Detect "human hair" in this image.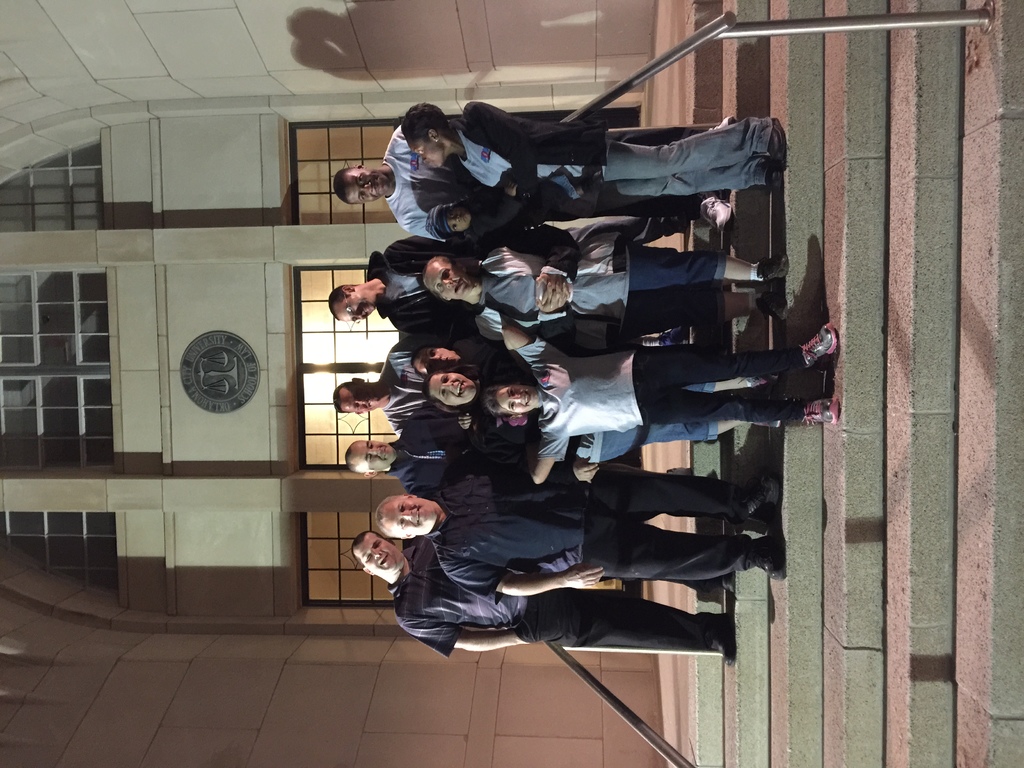
Detection: left=481, top=380, right=520, bottom=418.
